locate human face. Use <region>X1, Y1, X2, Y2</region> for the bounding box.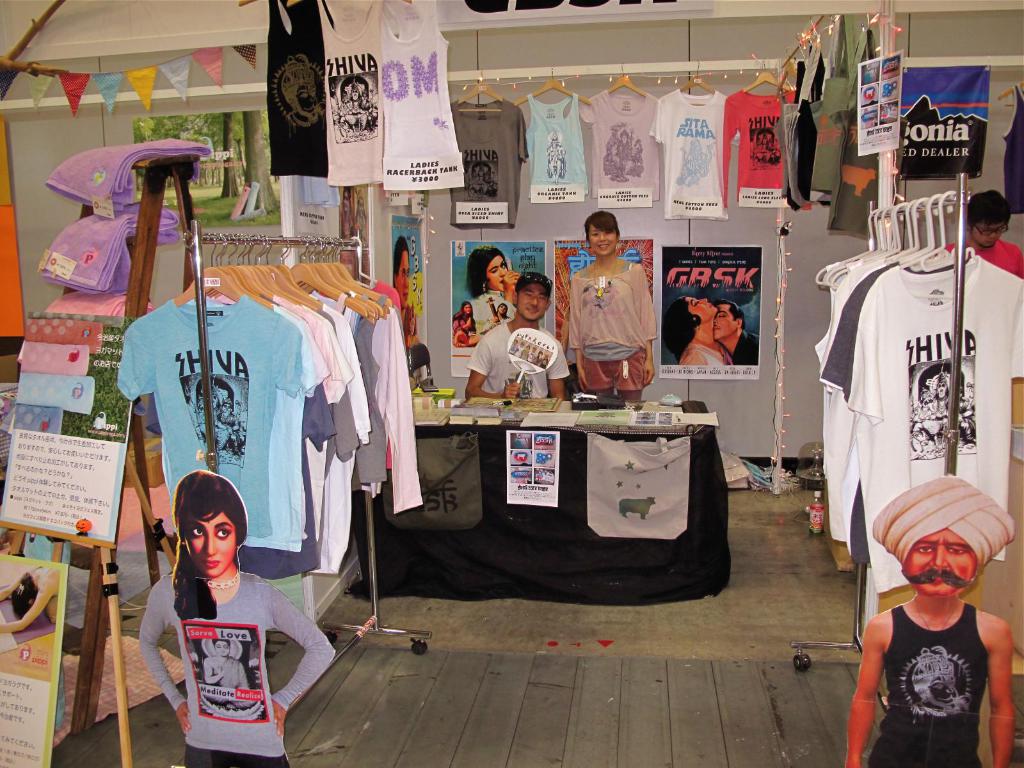
<region>186, 512, 234, 575</region>.
